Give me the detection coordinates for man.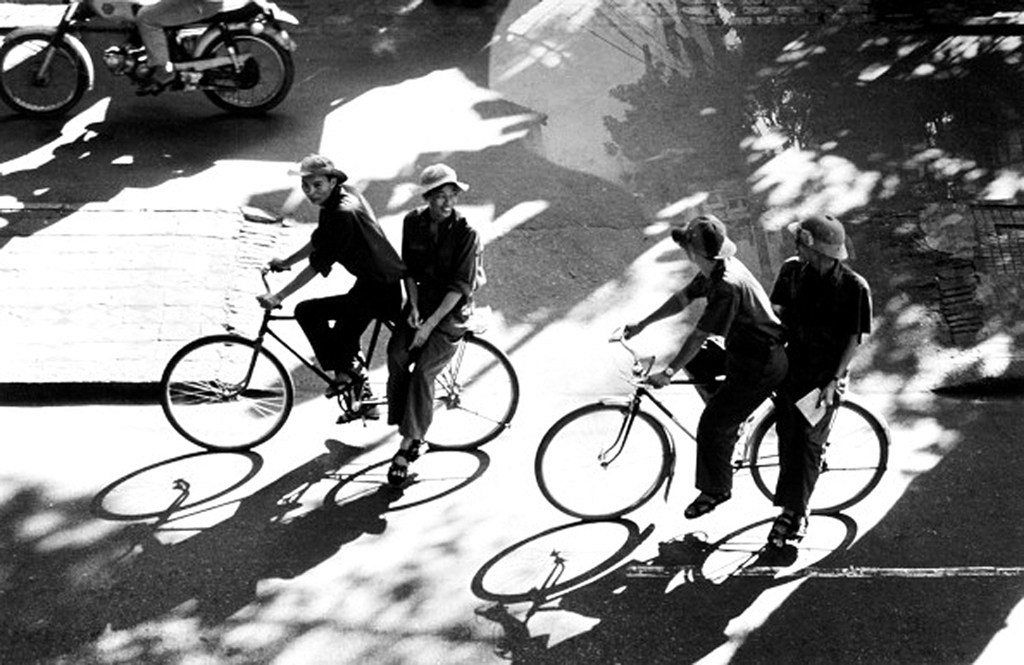
bbox(623, 214, 790, 519).
